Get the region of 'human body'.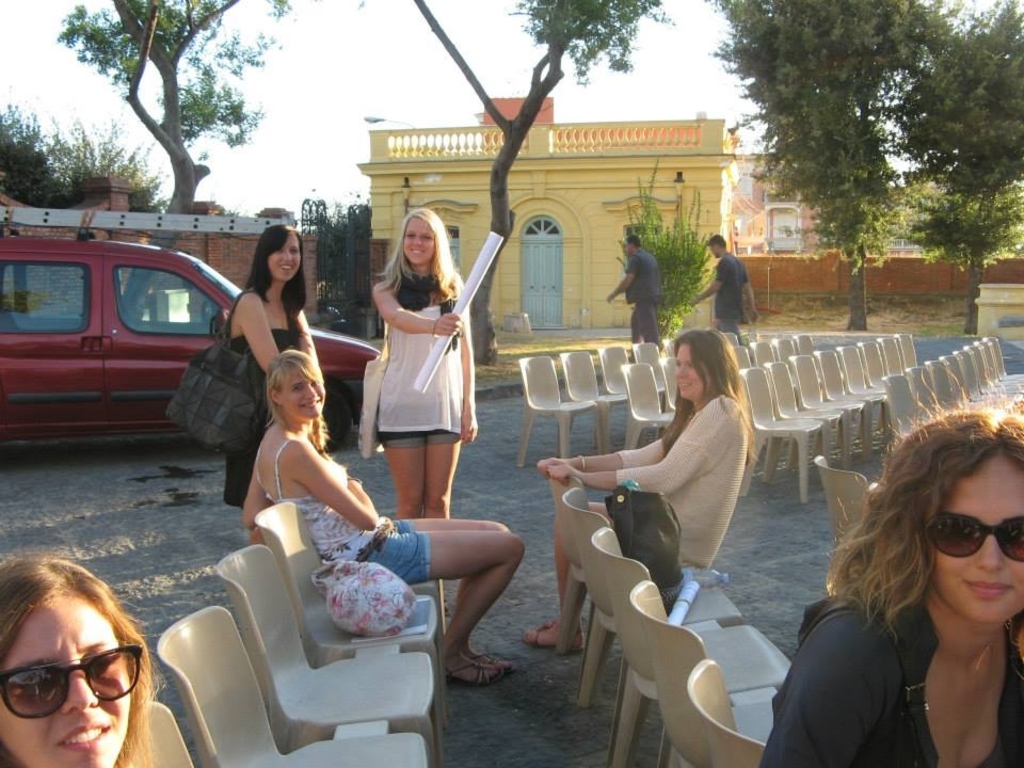
763 593 1023 767.
